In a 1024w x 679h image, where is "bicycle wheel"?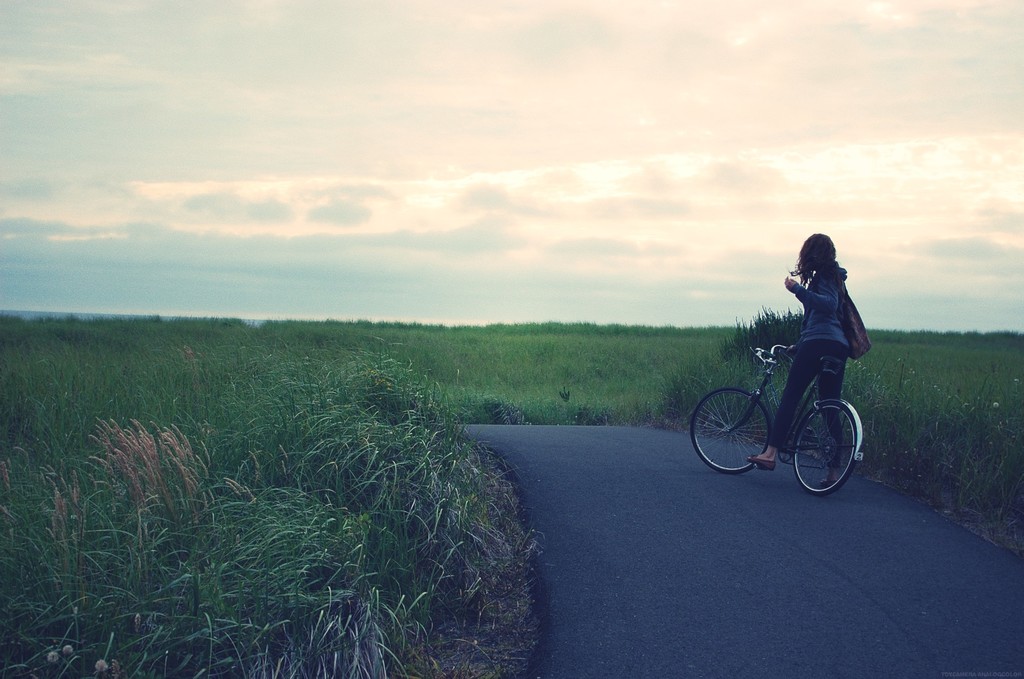
790, 400, 858, 495.
